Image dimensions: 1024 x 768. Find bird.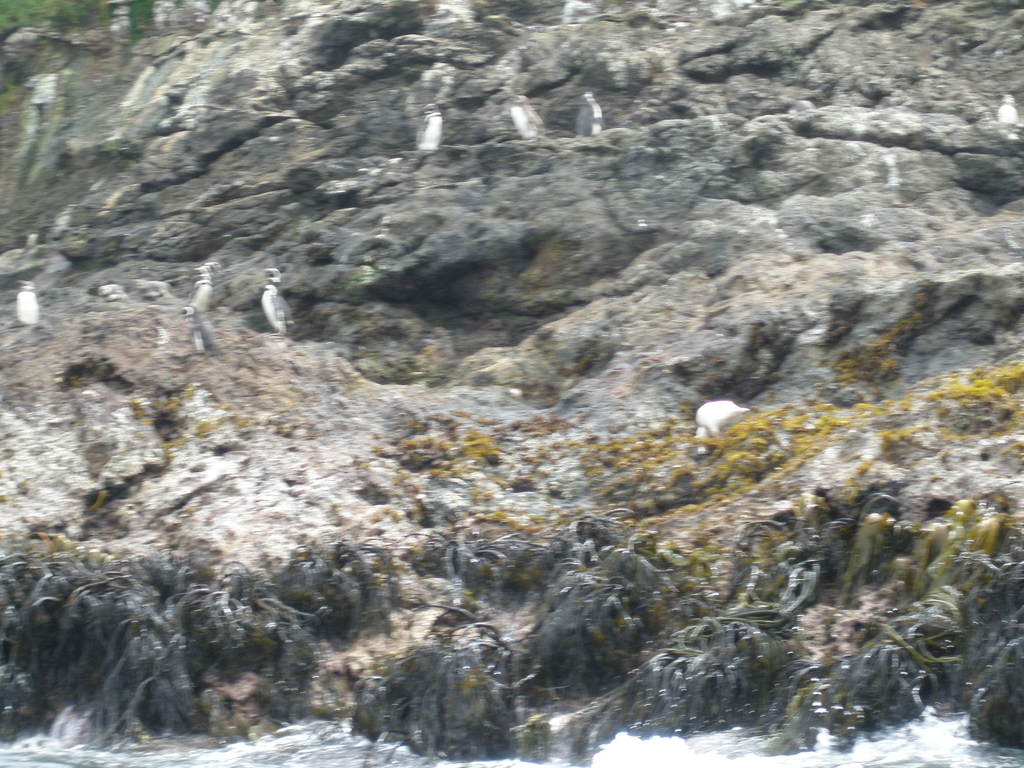
rect(96, 283, 131, 304).
